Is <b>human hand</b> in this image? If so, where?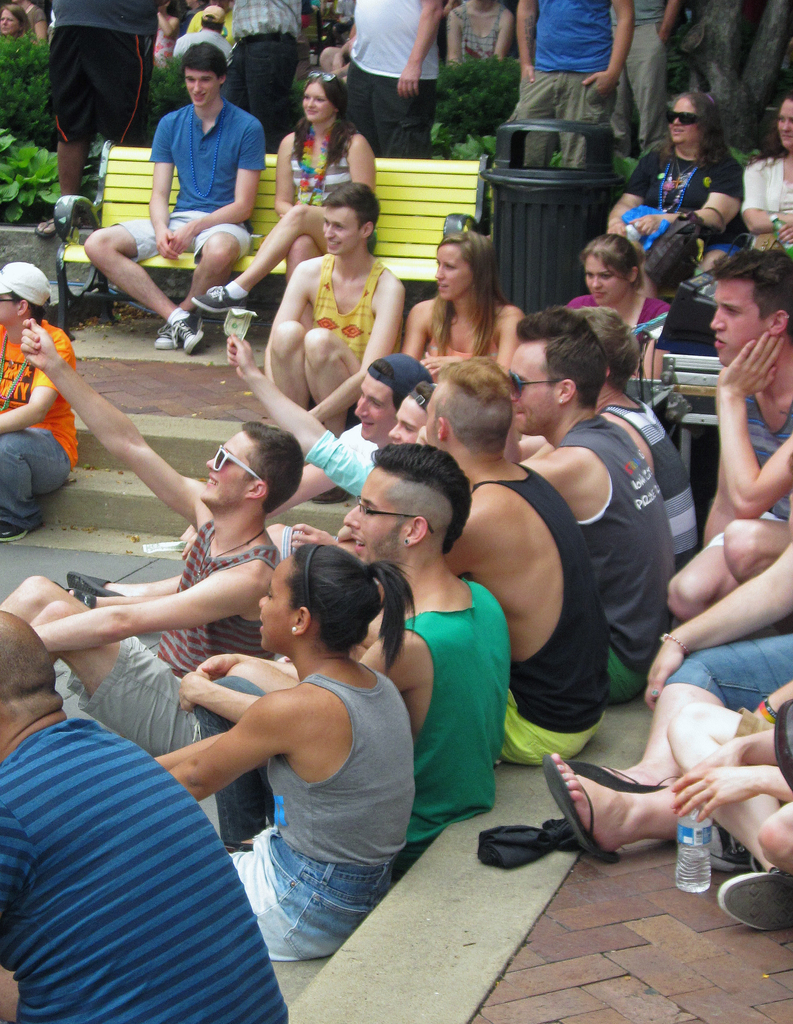
Yes, at [x1=396, y1=68, x2=420, y2=102].
